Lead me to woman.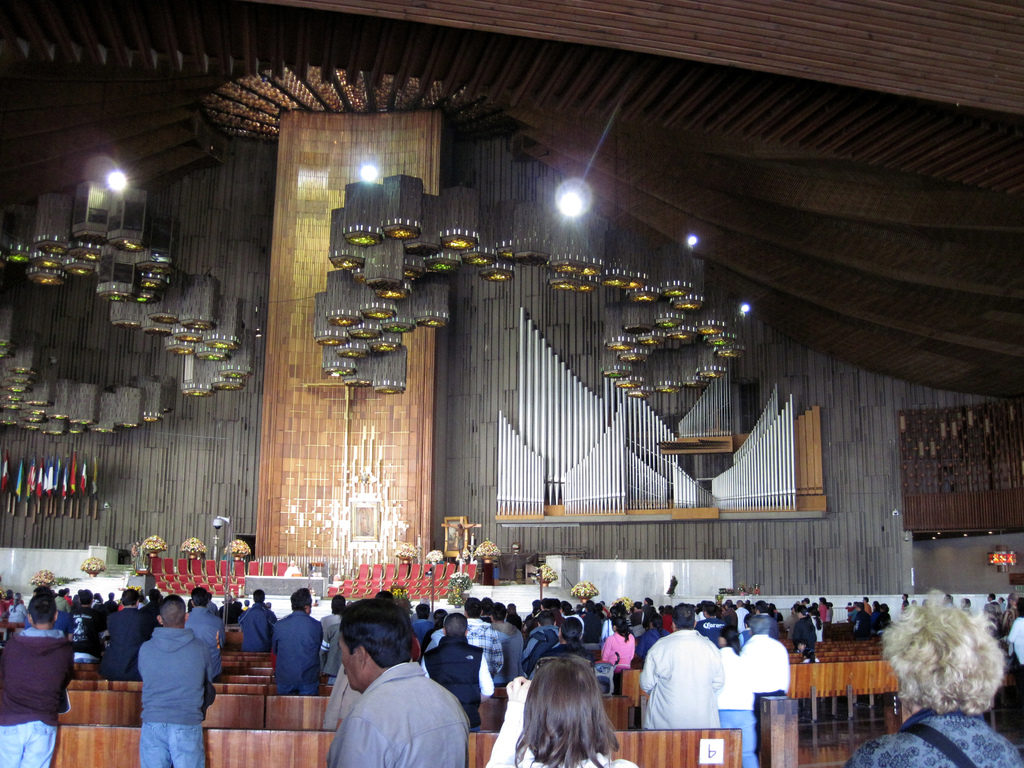
Lead to locate(790, 605, 818, 651).
